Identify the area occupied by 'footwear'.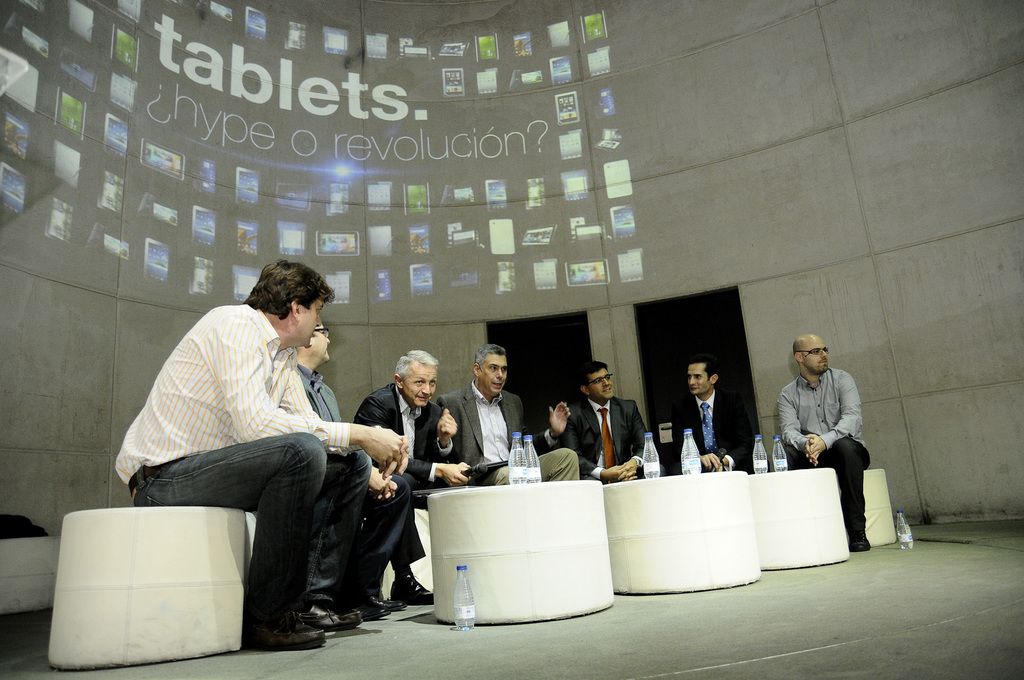
Area: BBox(389, 573, 440, 608).
